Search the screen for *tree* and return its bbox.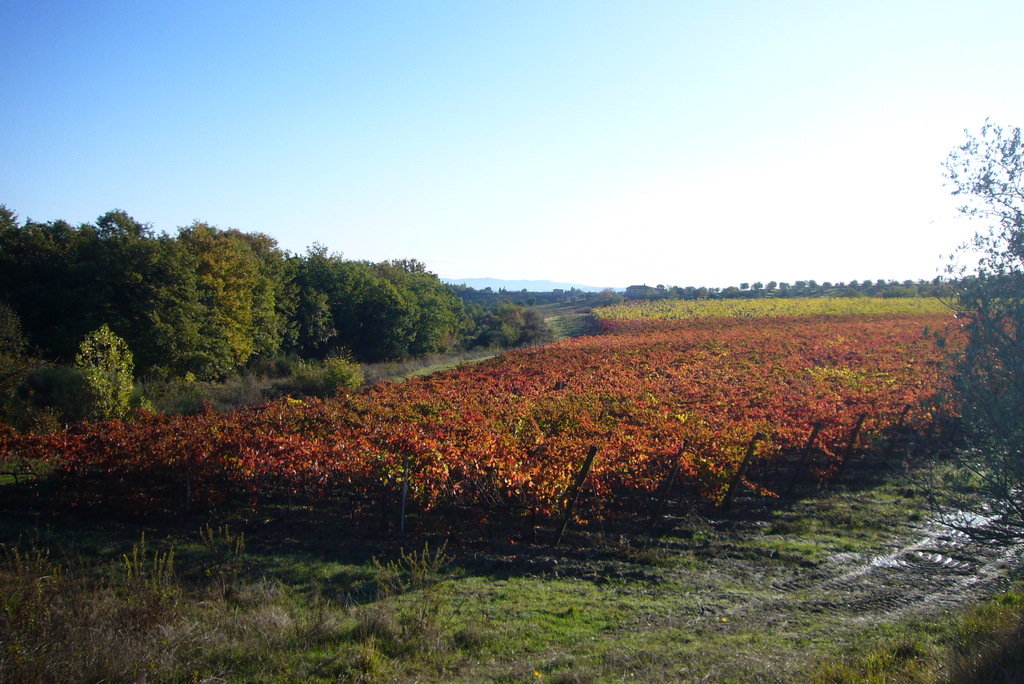
Found: <region>316, 256, 412, 343</region>.
